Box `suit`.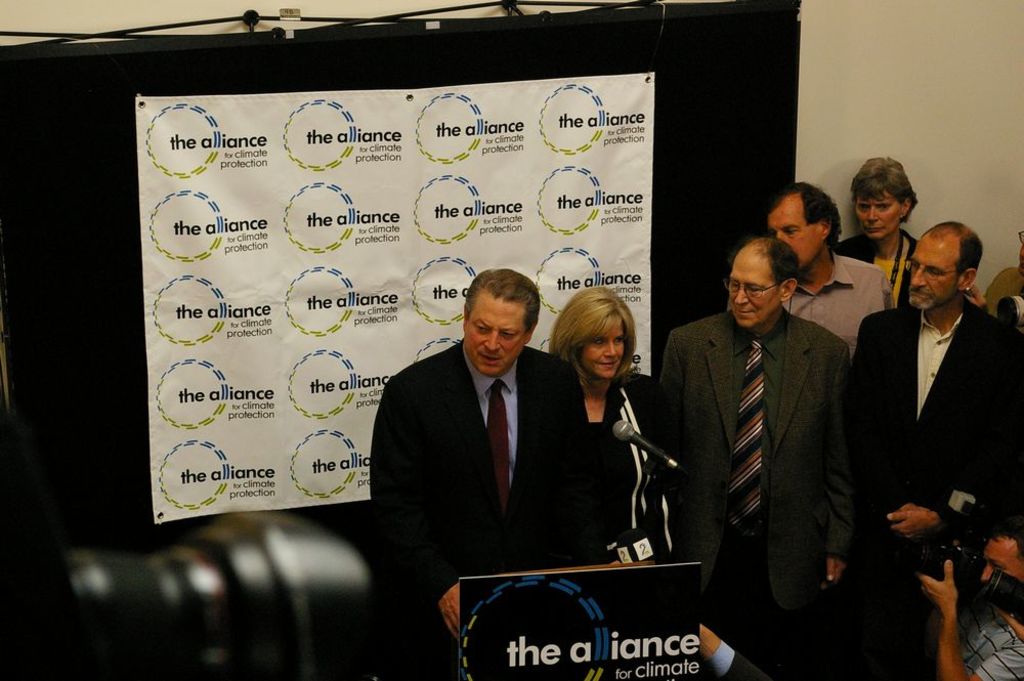
crop(656, 310, 852, 680).
